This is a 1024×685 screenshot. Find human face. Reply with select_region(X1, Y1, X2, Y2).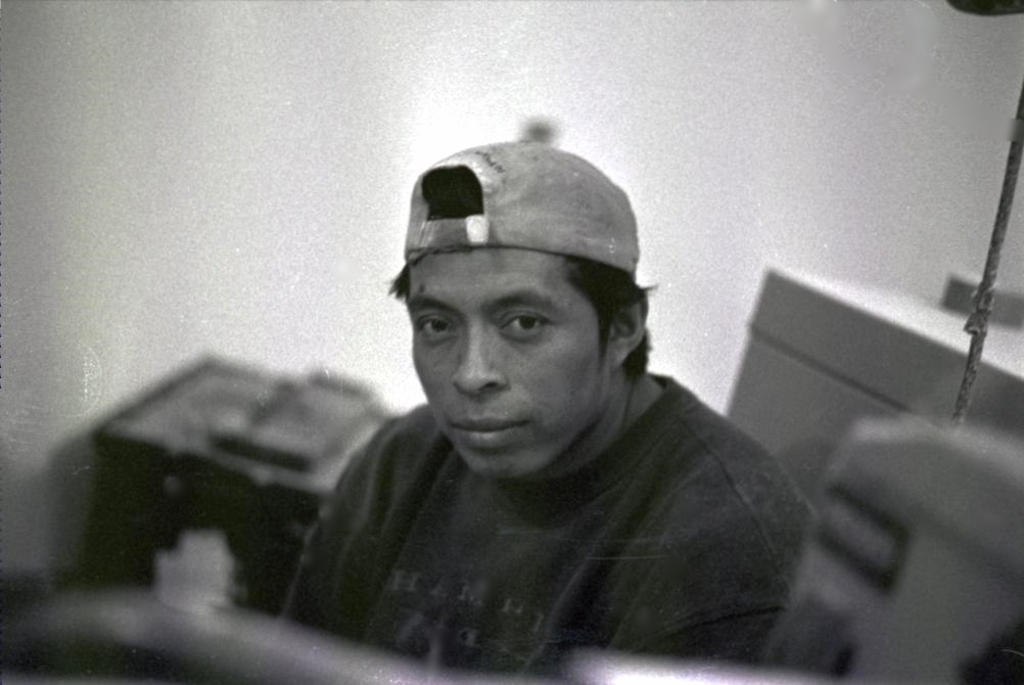
select_region(399, 242, 612, 474).
